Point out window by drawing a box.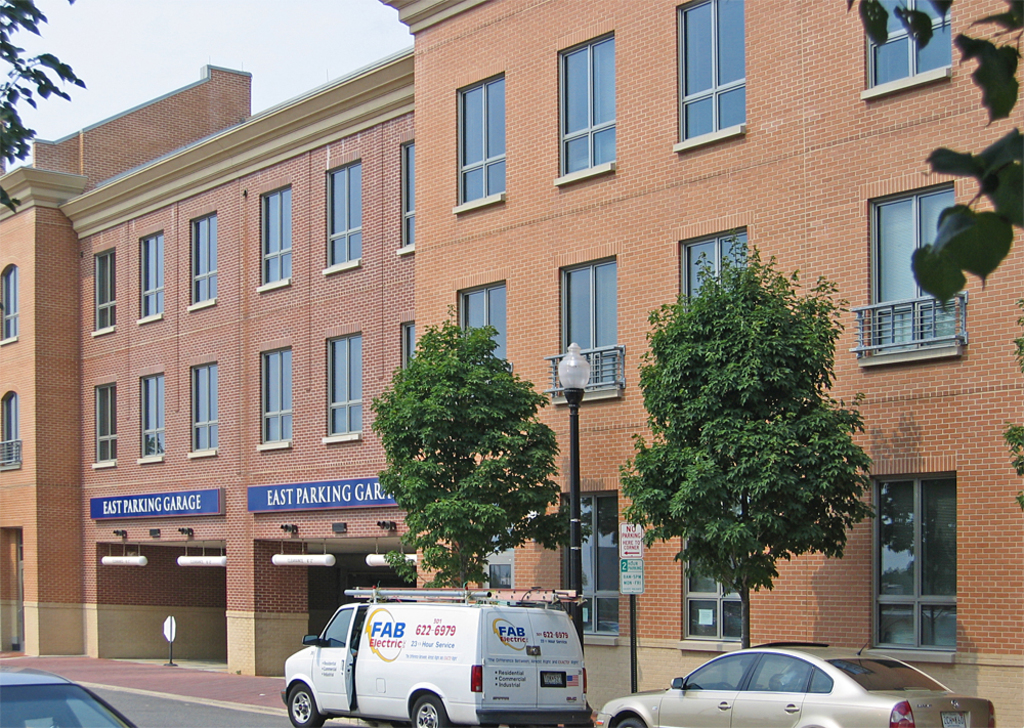
crop(861, 187, 969, 362).
